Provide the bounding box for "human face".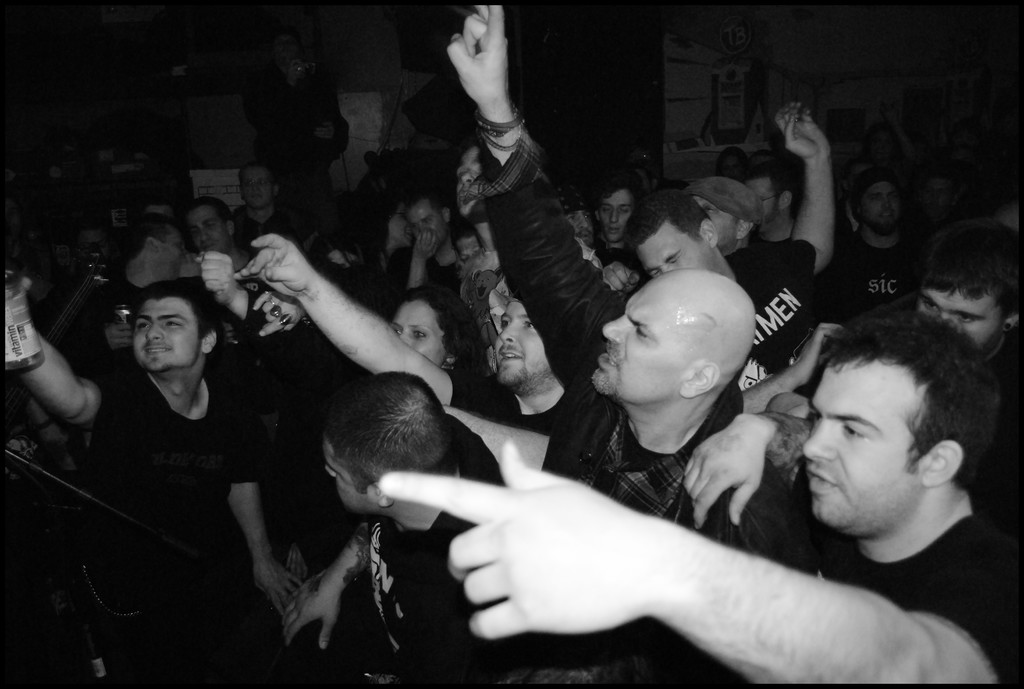
748/179/782/226.
